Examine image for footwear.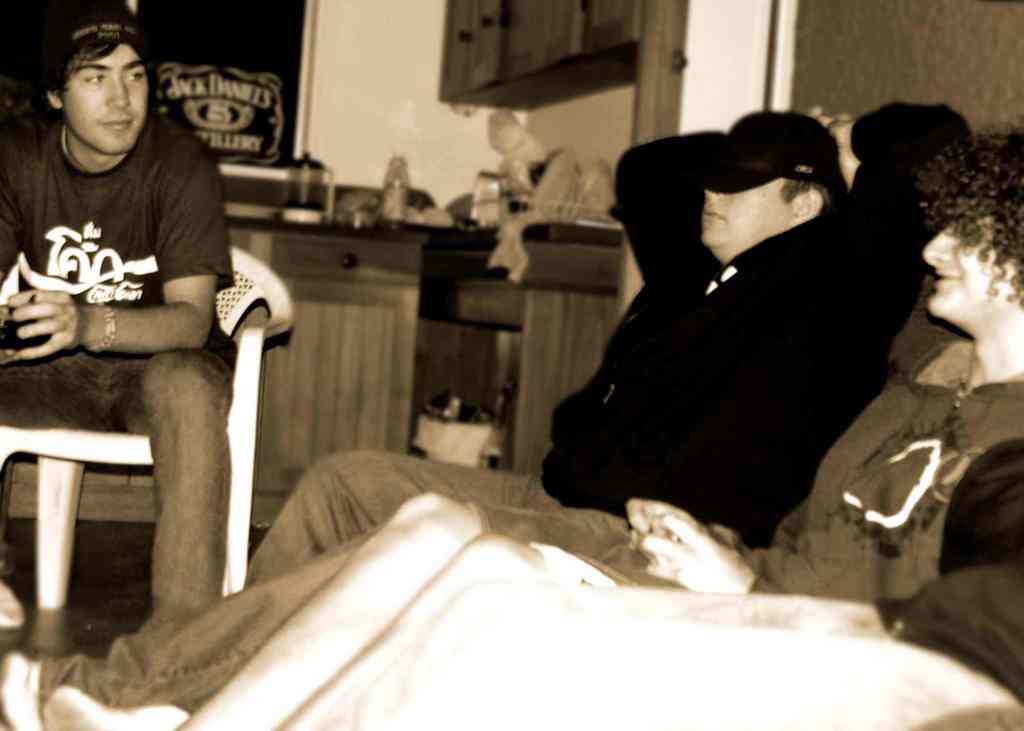
Examination result: BBox(0, 648, 40, 730).
